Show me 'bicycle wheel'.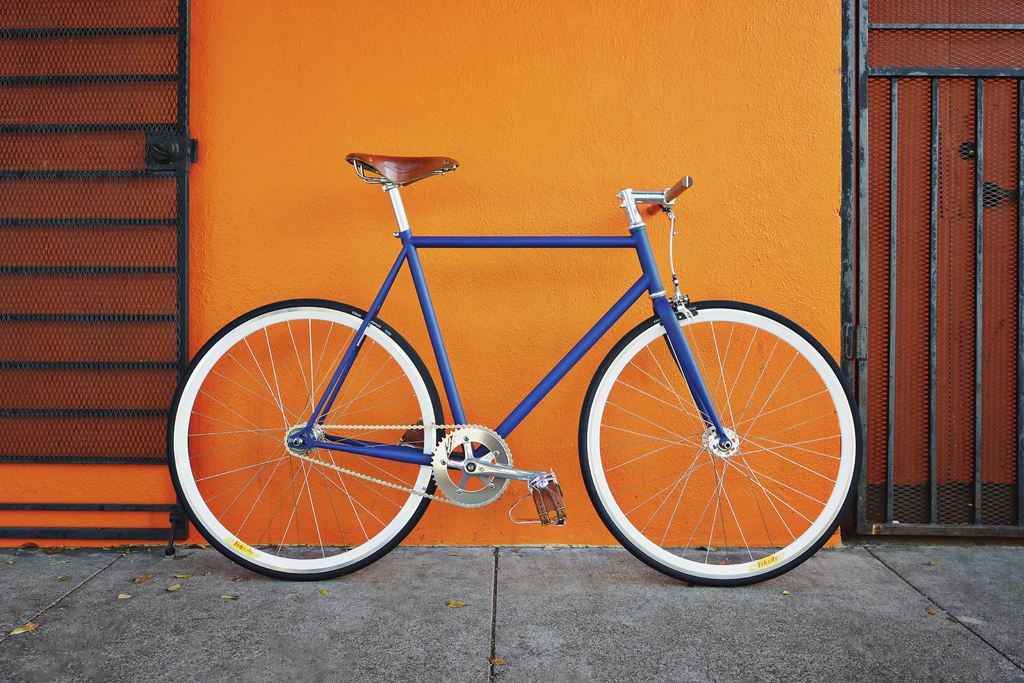
'bicycle wheel' is here: rect(168, 297, 450, 581).
